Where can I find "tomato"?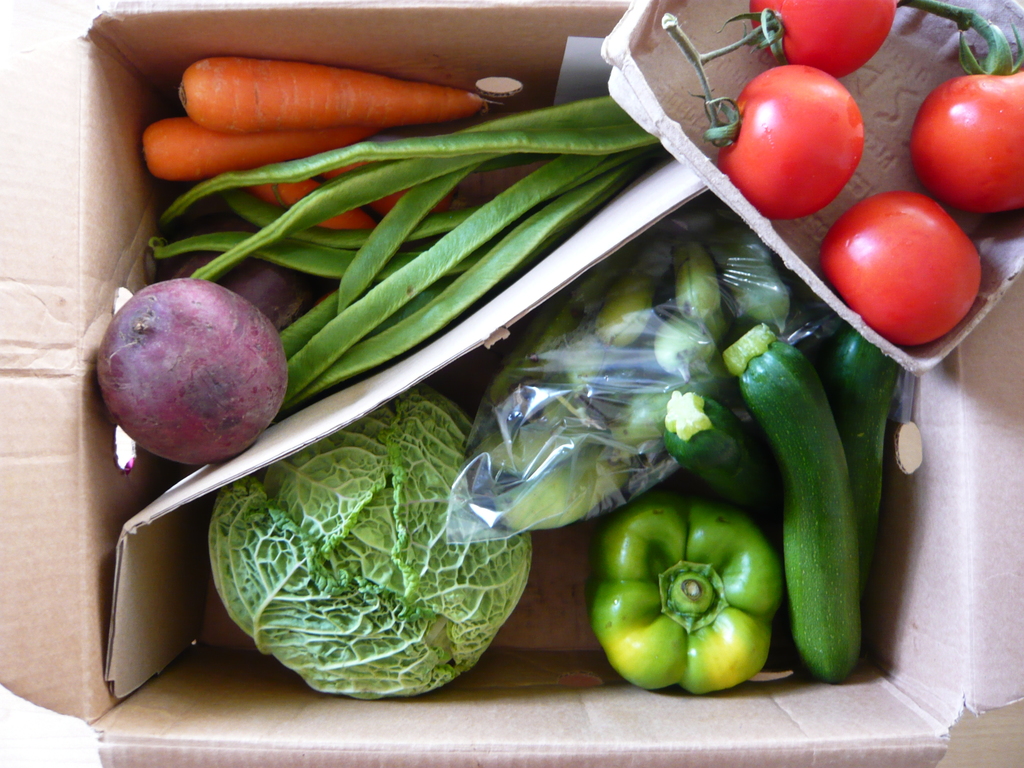
You can find it at box(717, 0, 895, 87).
